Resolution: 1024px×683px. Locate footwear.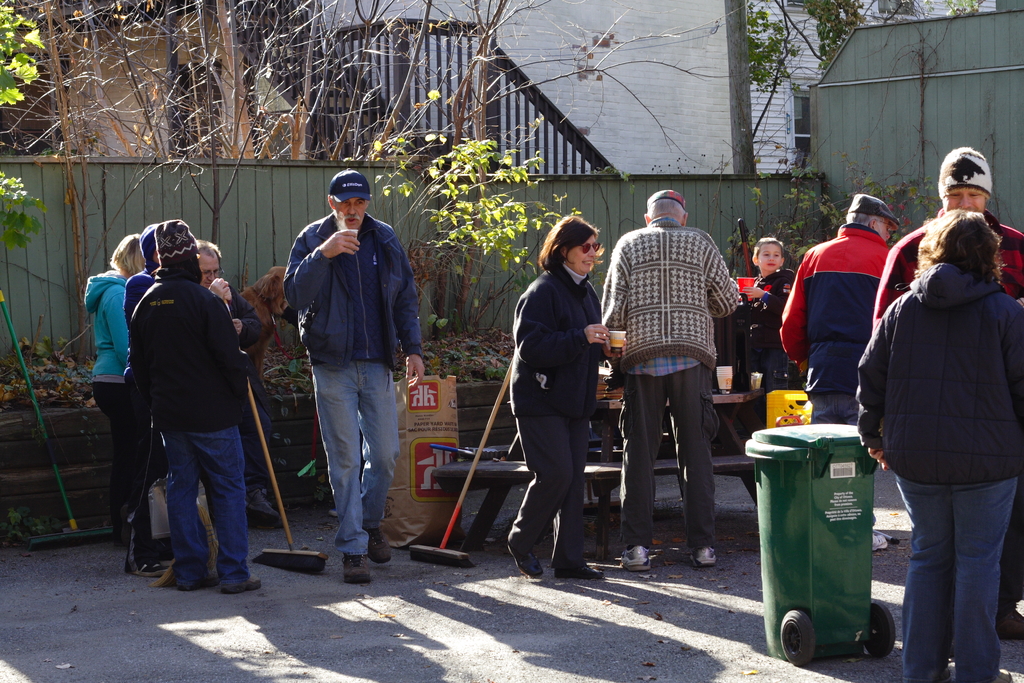
region(993, 661, 1009, 682).
